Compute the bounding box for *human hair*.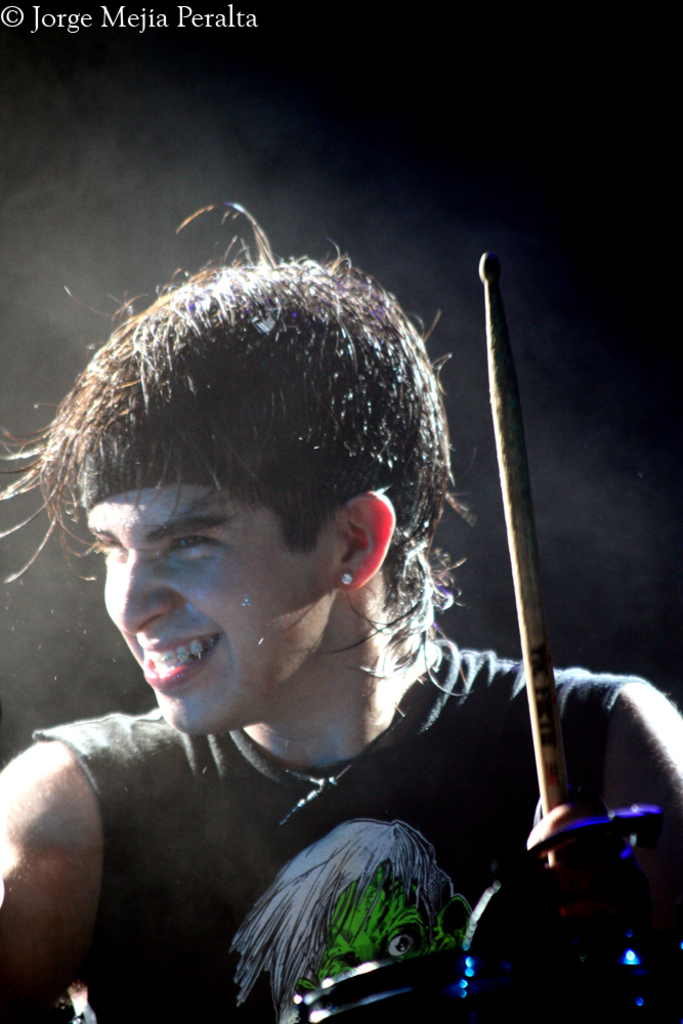
{"x1": 61, "y1": 198, "x2": 452, "y2": 687}.
